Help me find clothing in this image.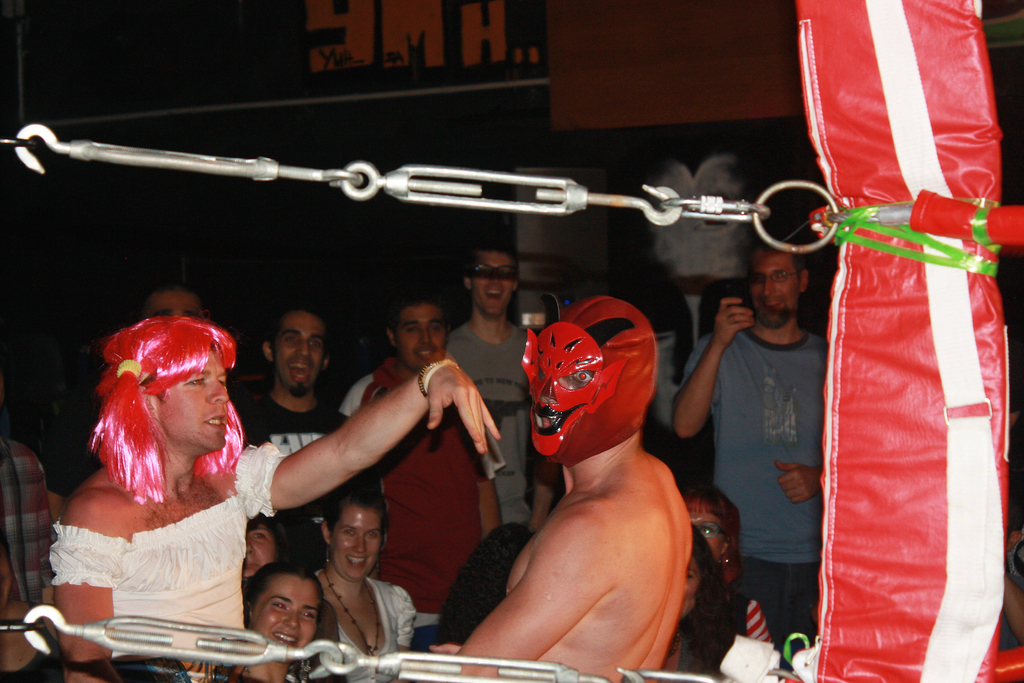
Found it: rect(689, 591, 769, 681).
